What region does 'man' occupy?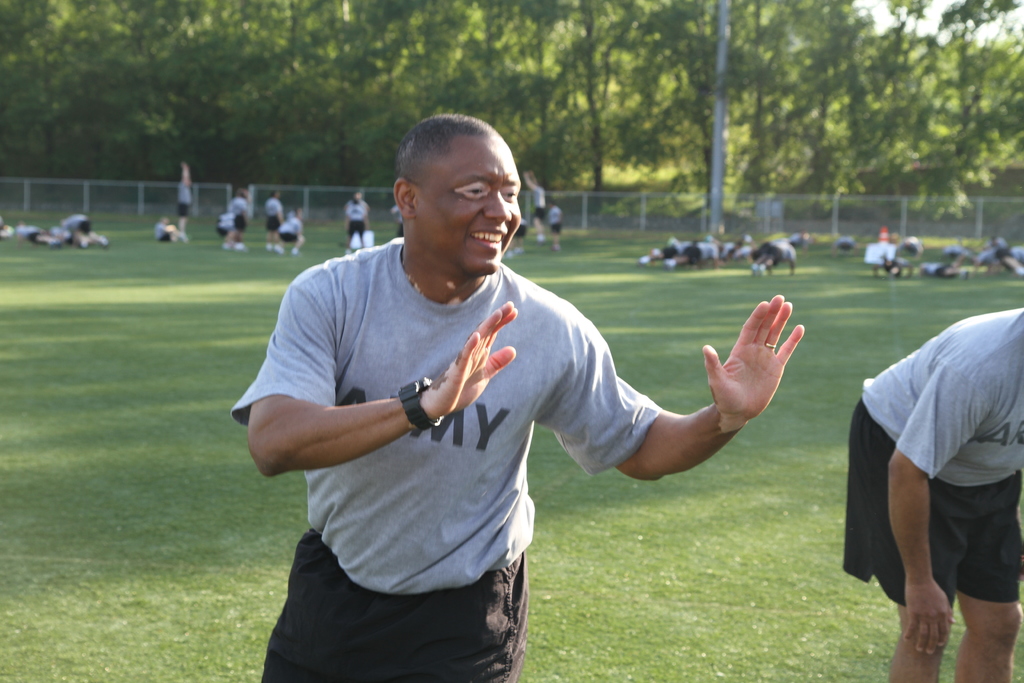
{"x1": 176, "y1": 164, "x2": 193, "y2": 229}.
